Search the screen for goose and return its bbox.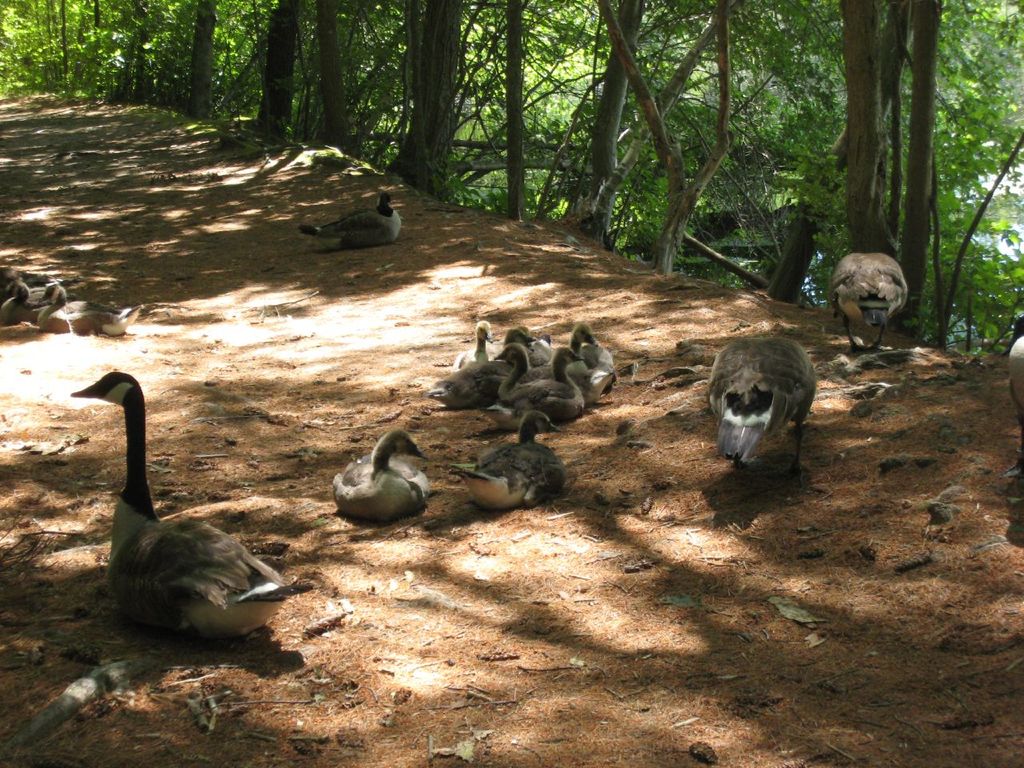
Found: 710/336/814/482.
